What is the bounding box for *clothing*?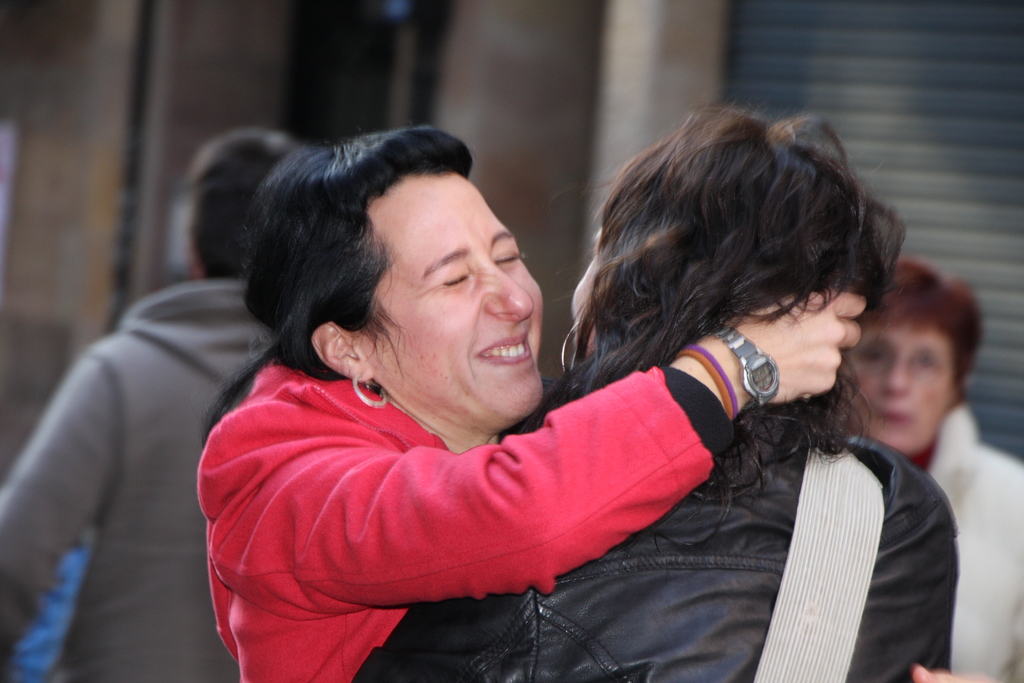
(351, 389, 944, 682).
